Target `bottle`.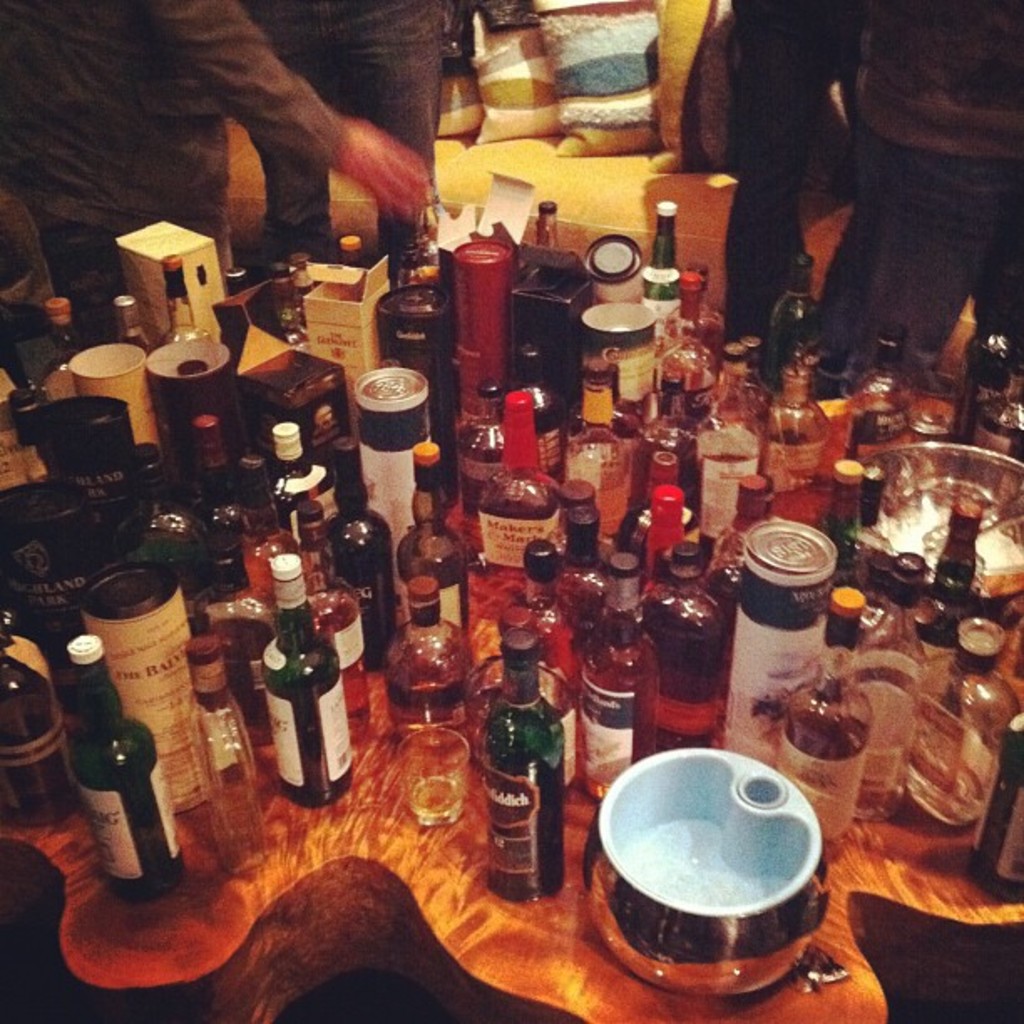
Target region: pyautogui.locateOnScreen(266, 413, 345, 537).
